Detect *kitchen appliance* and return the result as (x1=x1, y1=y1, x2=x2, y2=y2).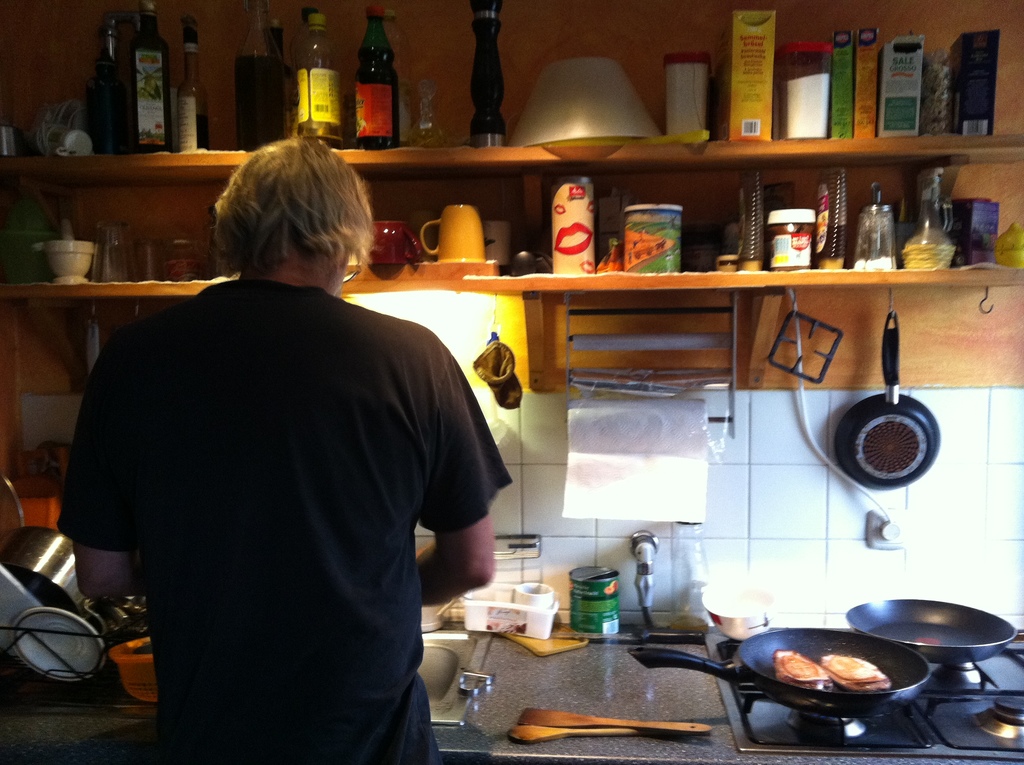
(x1=455, y1=581, x2=550, y2=625).
